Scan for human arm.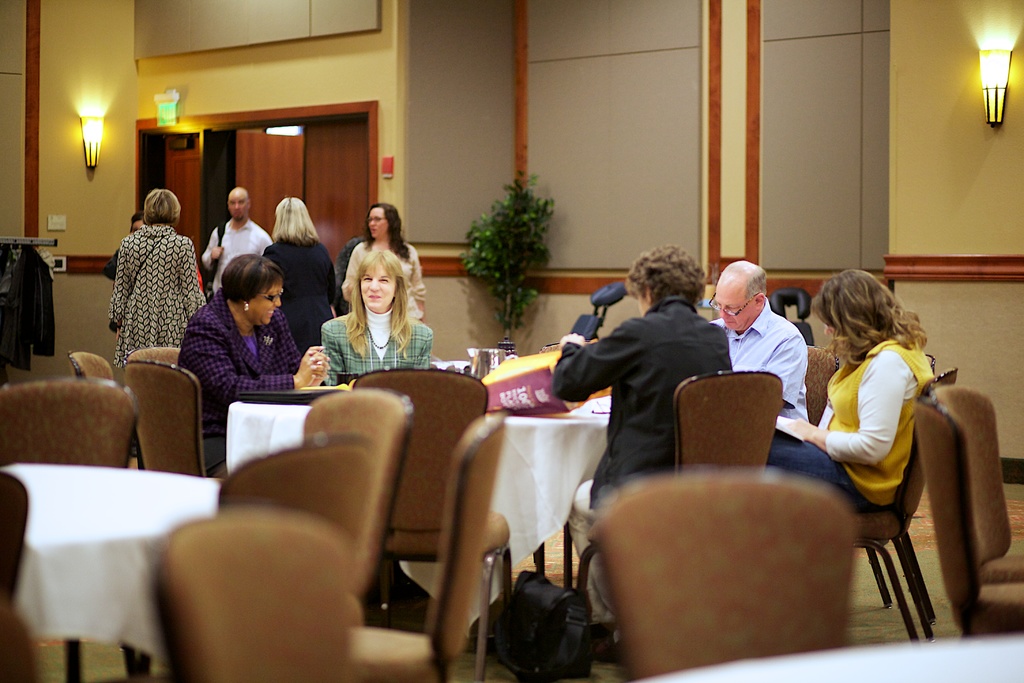
Scan result: (x1=99, y1=254, x2=119, y2=270).
